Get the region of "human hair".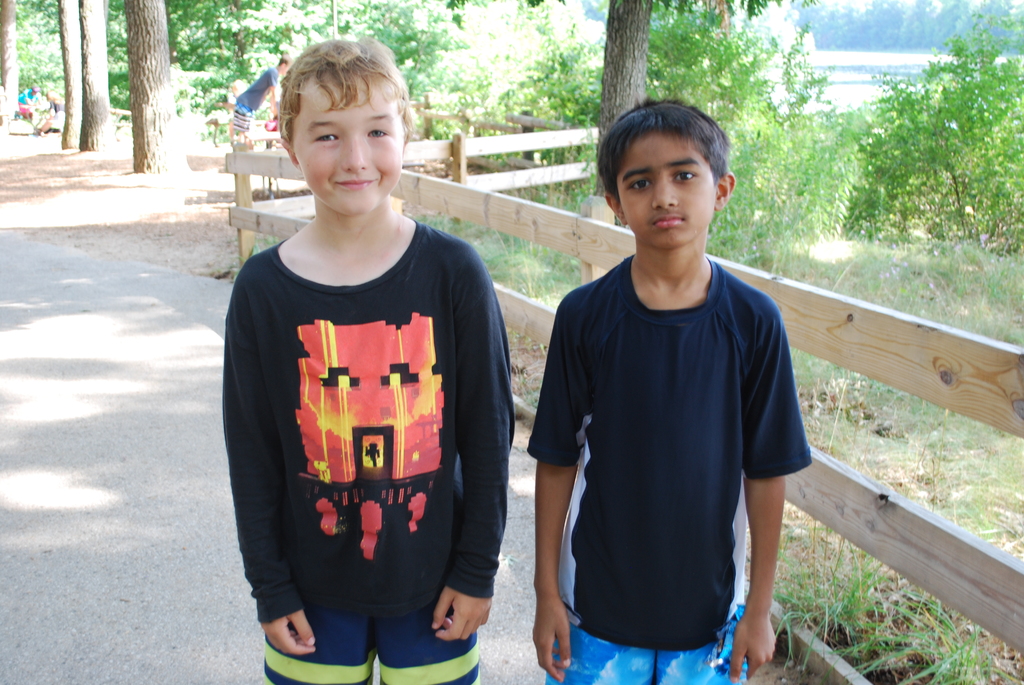
rect(278, 39, 414, 164).
